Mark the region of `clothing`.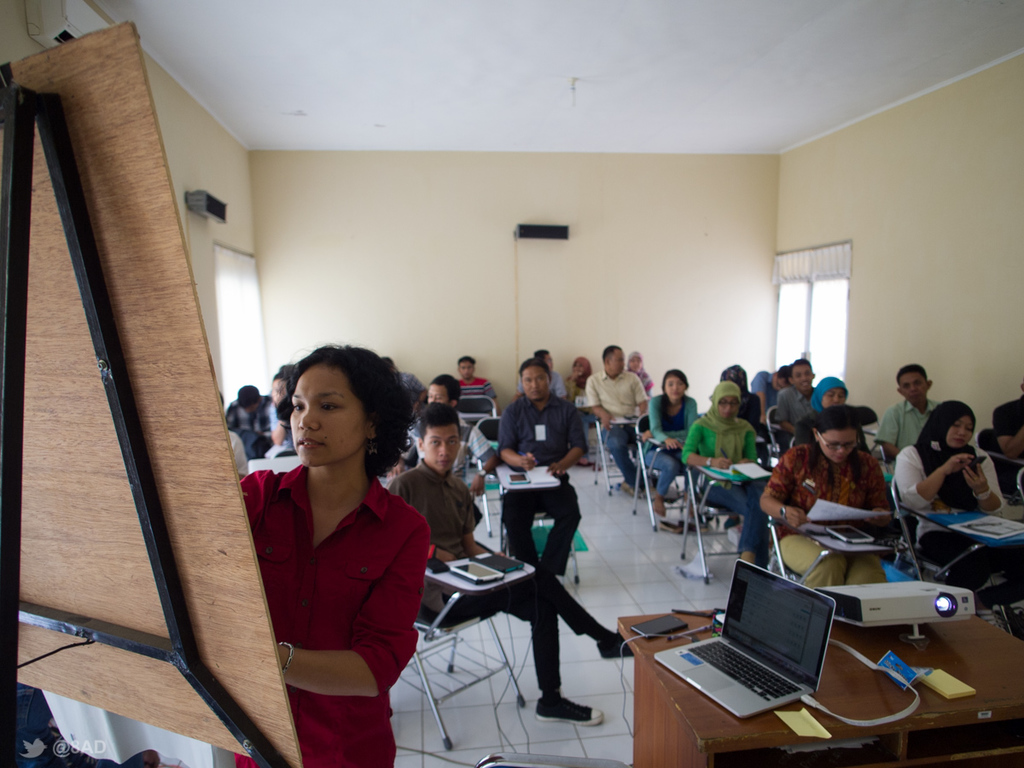
Region: [left=493, top=391, right=589, bottom=573].
